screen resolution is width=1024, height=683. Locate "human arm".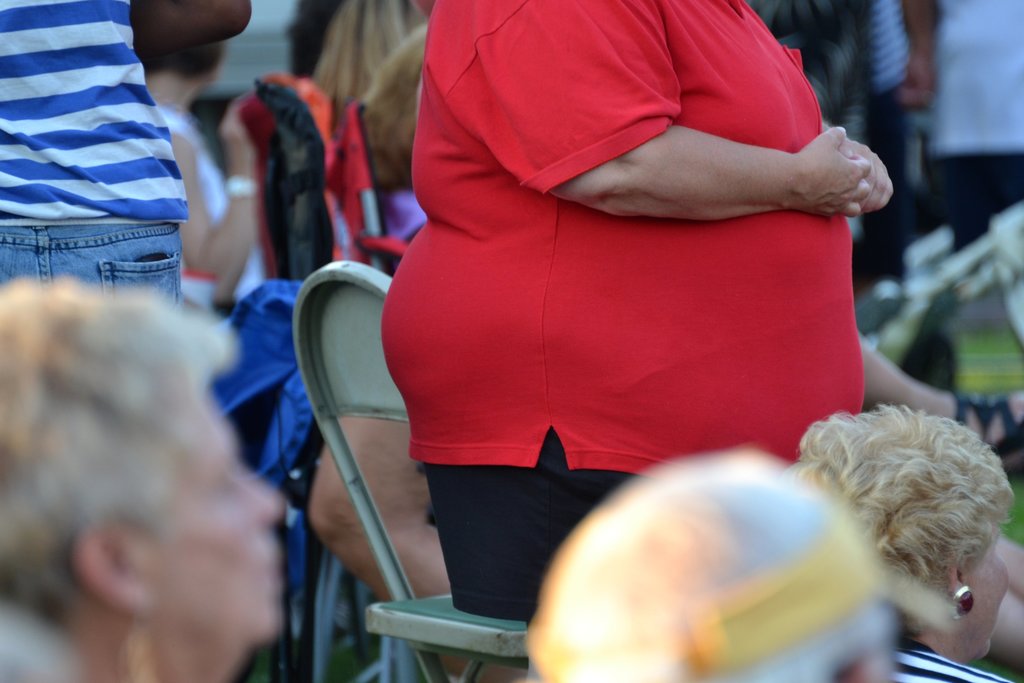
bbox(426, 12, 857, 212).
